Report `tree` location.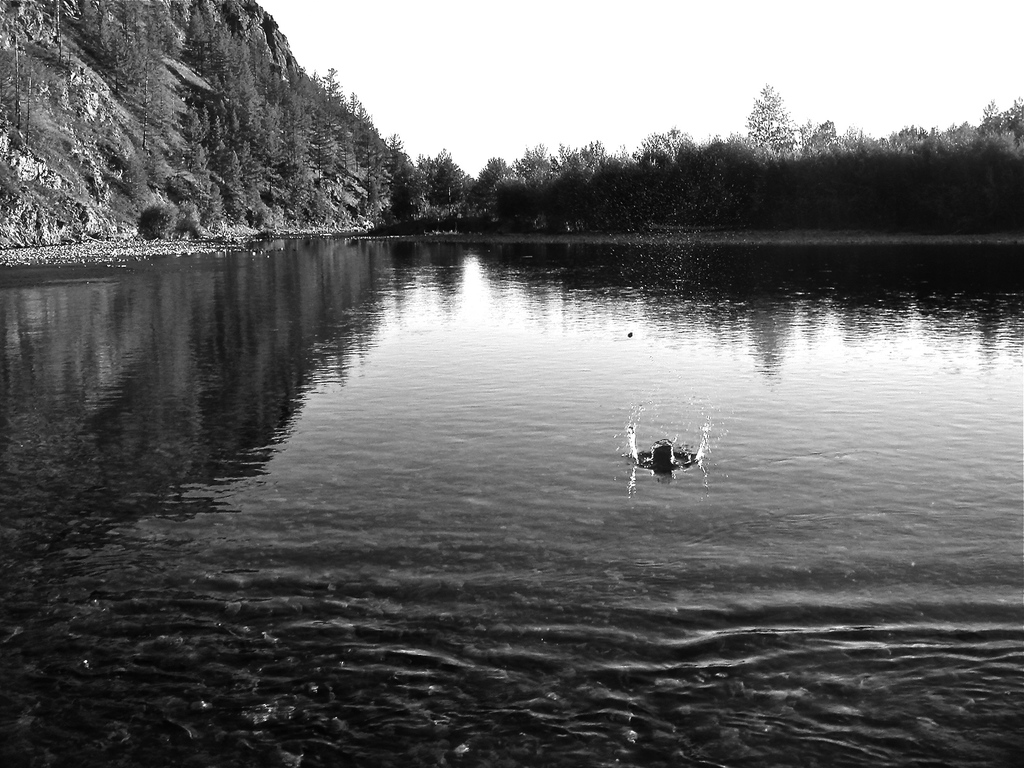
Report: <bbox>737, 72, 819, 152</bbox>.
